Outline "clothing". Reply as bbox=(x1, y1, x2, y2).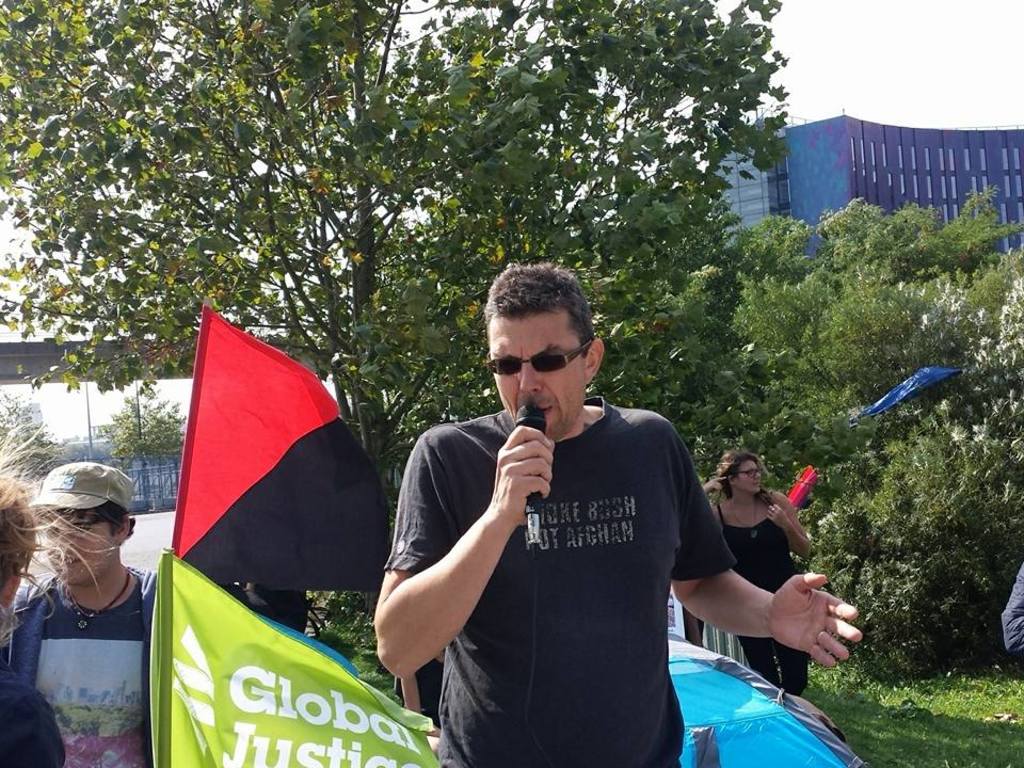
bbox=(405, 363, 743, 737).
